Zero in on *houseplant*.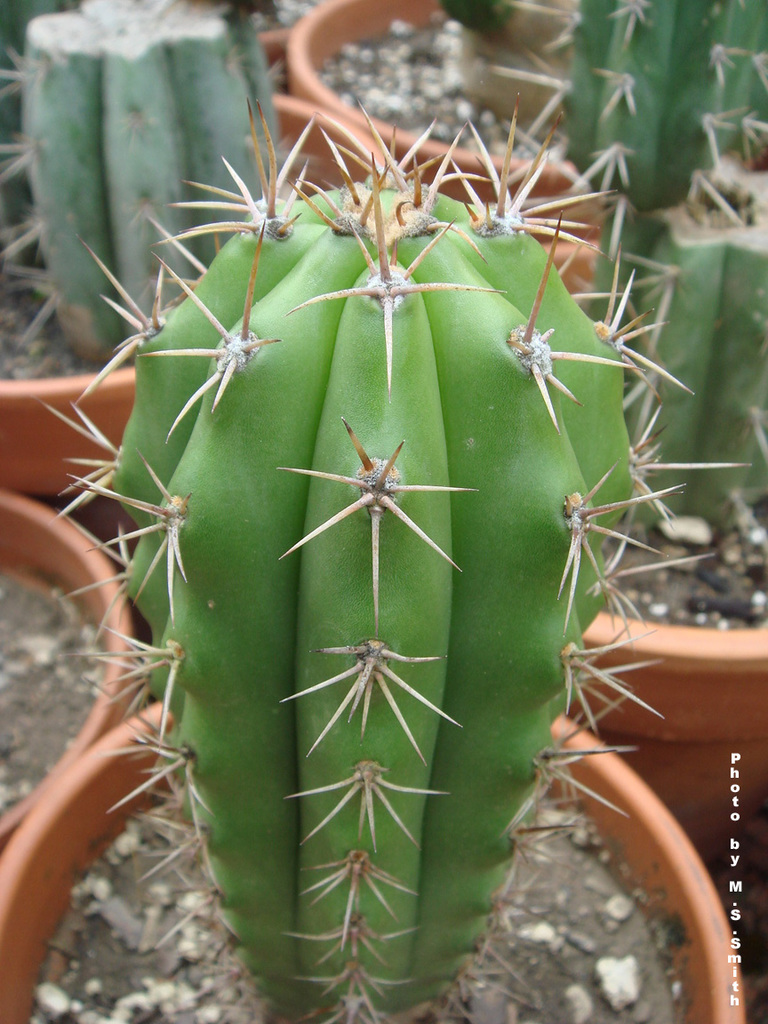
Zeroed in: box=[578, 141, 767, 854].
